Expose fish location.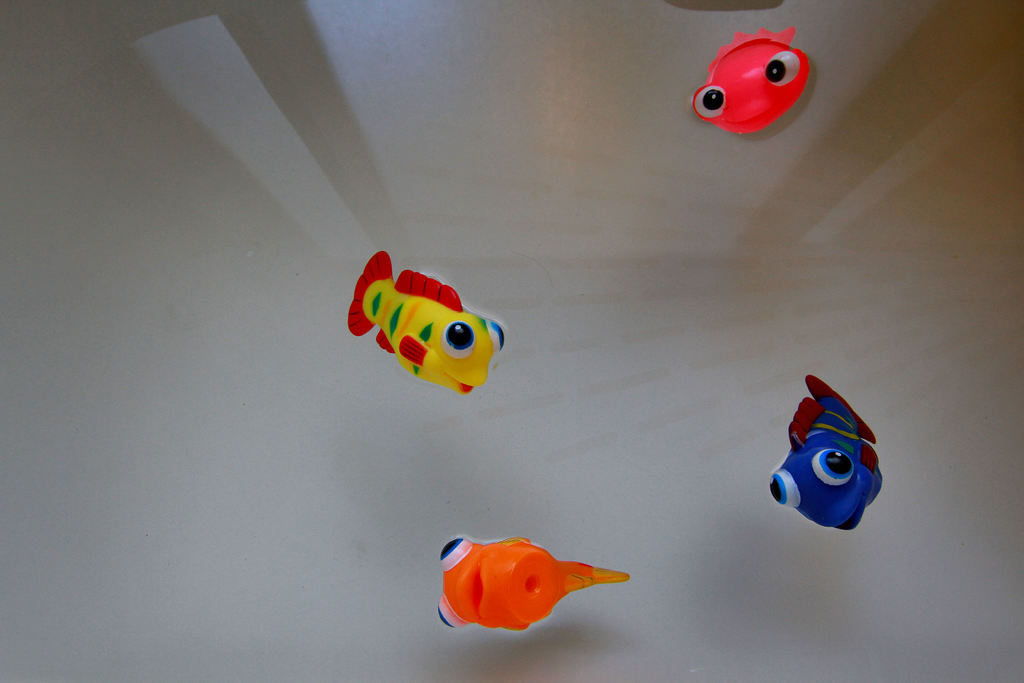
Exposed at Rect(346, 247, 508, 391).
